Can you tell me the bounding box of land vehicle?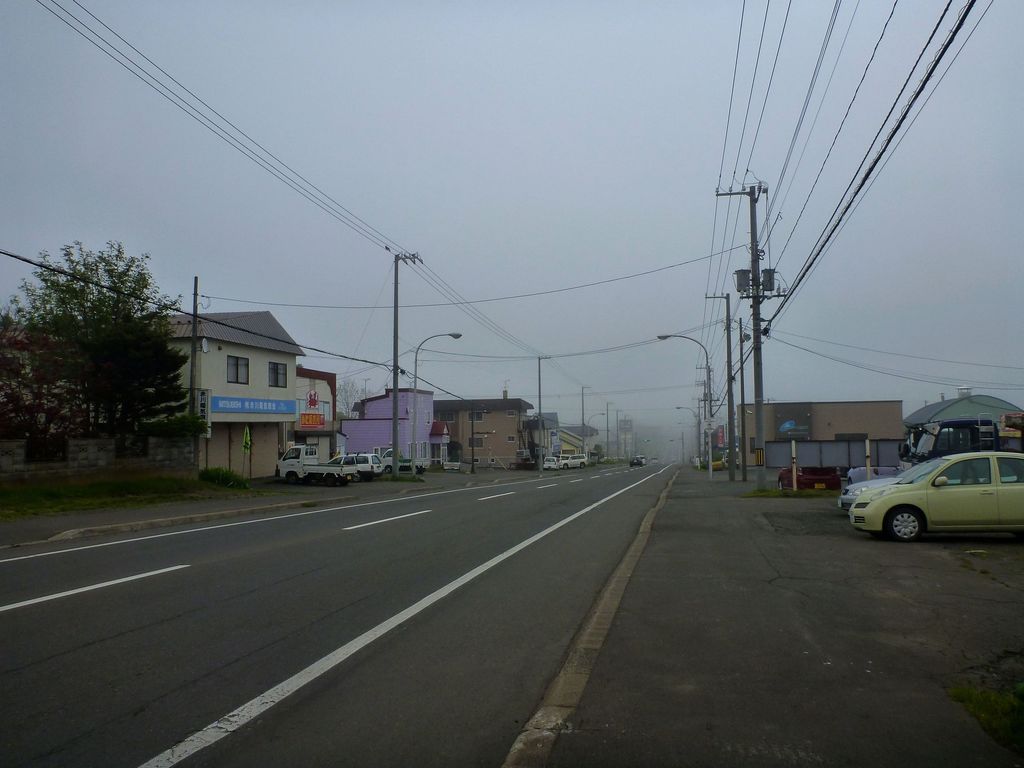
(x1=554, y1=452, x2=572, y2=461).
